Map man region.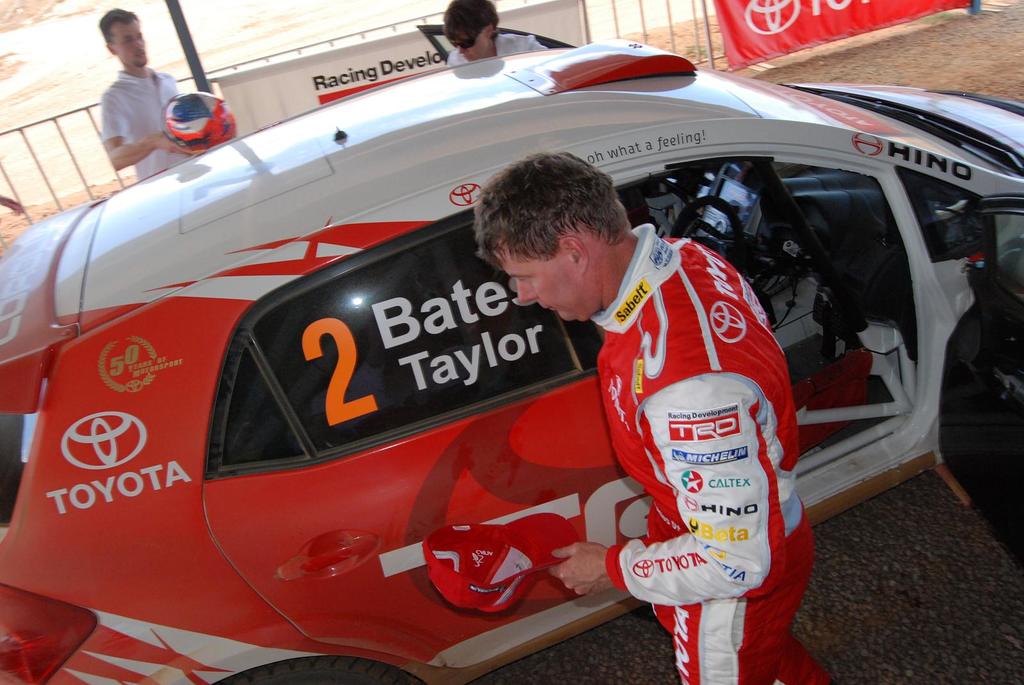
Mapped to [x1=470, y1=145, x2=828, y2=684].
